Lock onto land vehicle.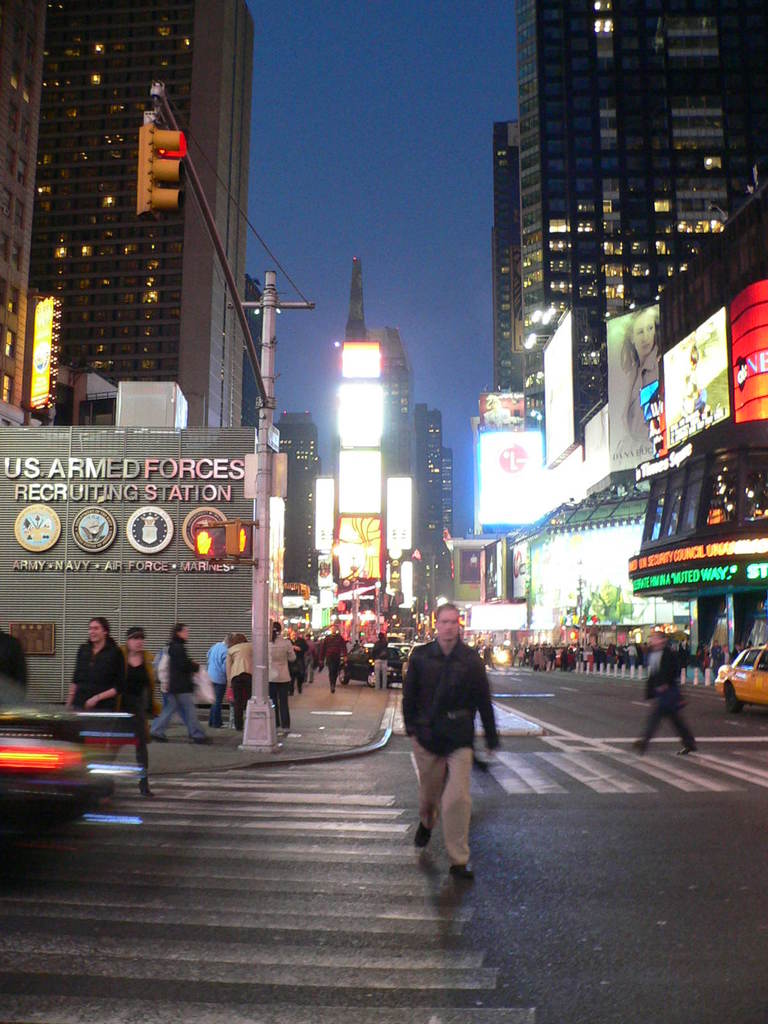
Locked: <bbox>387, 638, 413, 655</bbox>.
